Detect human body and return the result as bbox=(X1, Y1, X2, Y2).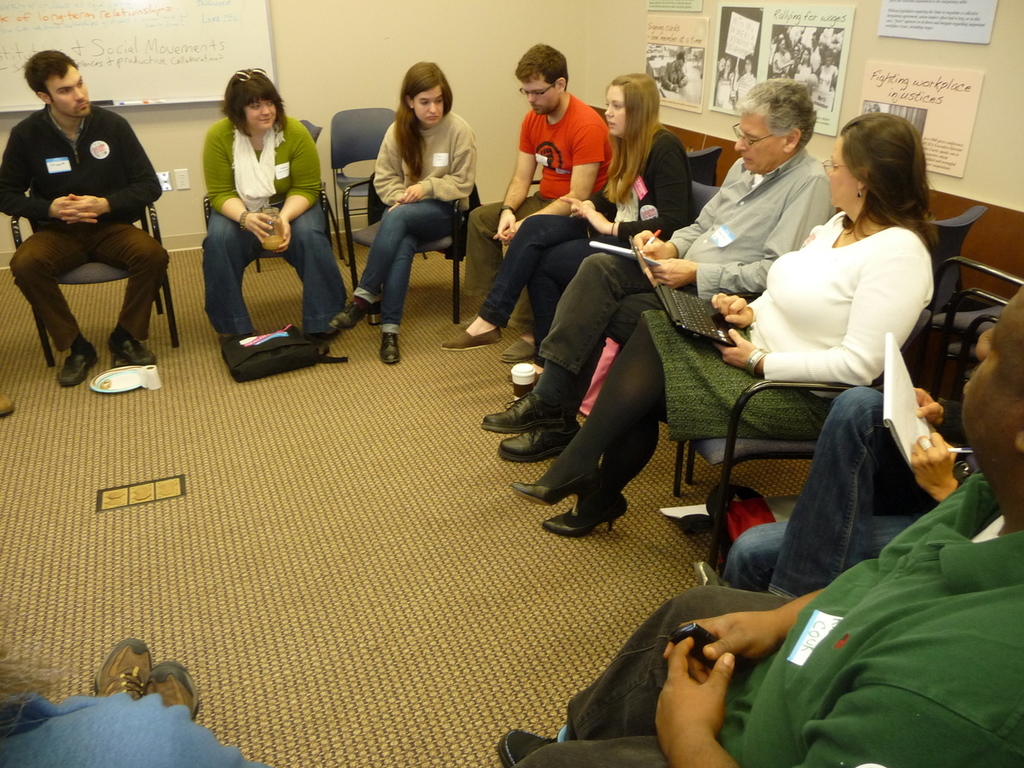
bbox=(689, 395, 979, 590).
